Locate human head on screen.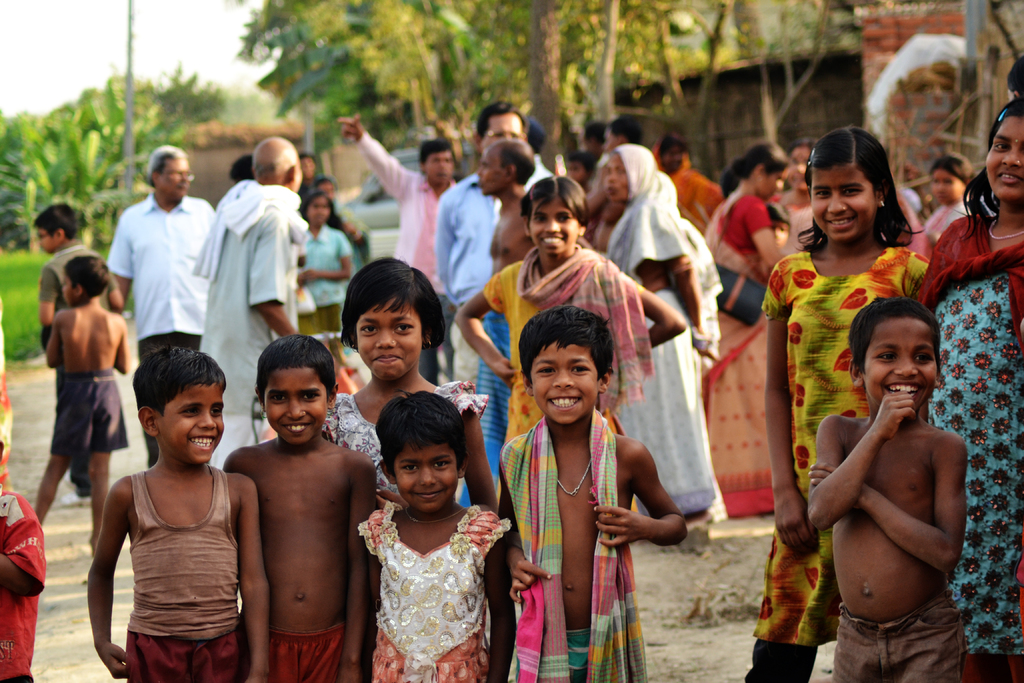
On screen at (x1=255, y1=331, x2=337, y2=443).
